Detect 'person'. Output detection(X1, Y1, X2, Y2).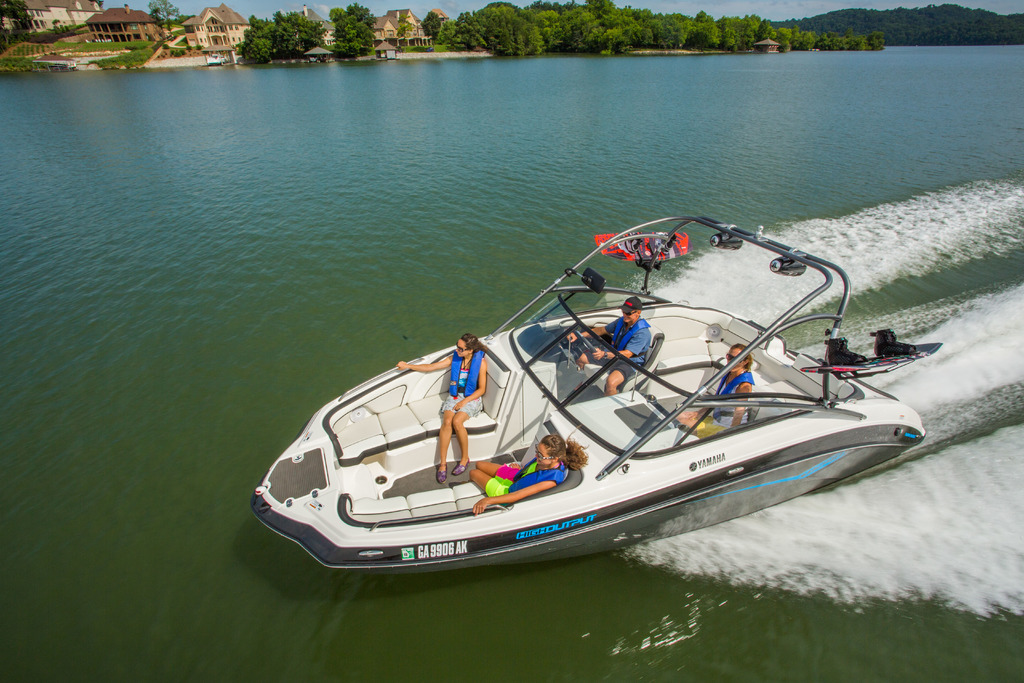
detection(678, 341, 755, 432).
